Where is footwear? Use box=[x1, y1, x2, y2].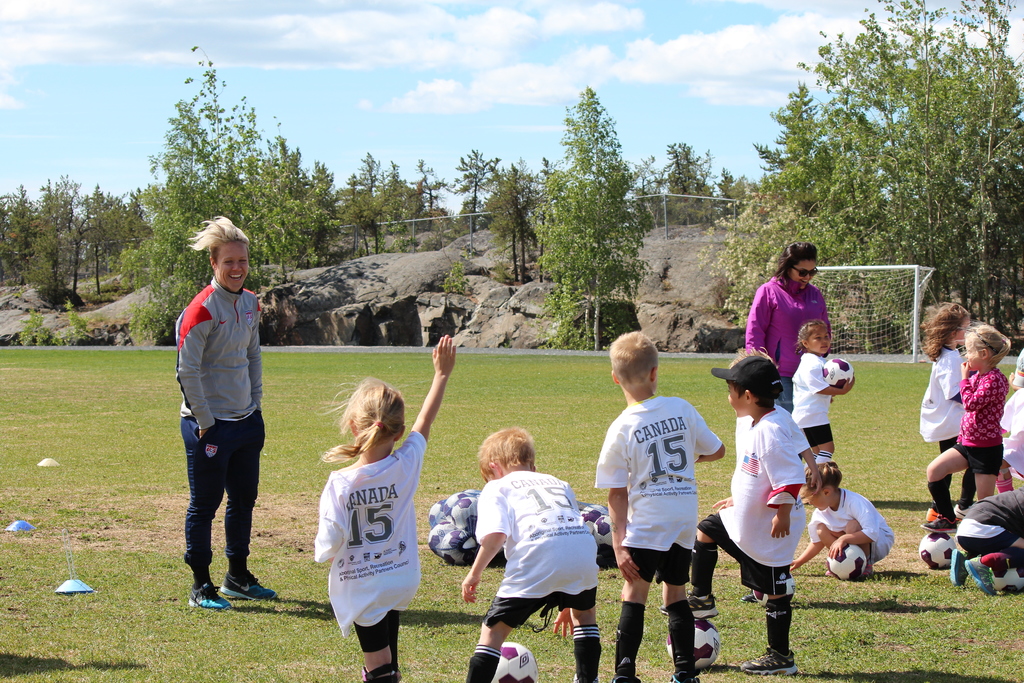
box=[948, 549, 968, 584].
